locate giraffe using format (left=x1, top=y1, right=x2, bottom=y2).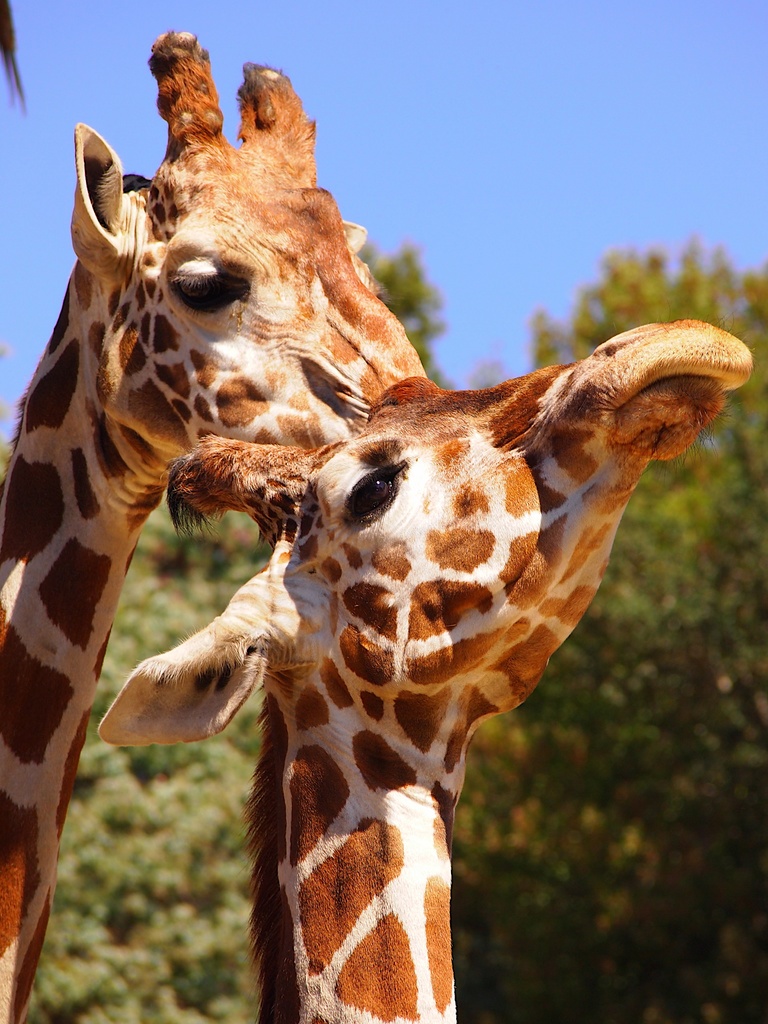
(left=0, top=28, right=429, bottom=1023).
